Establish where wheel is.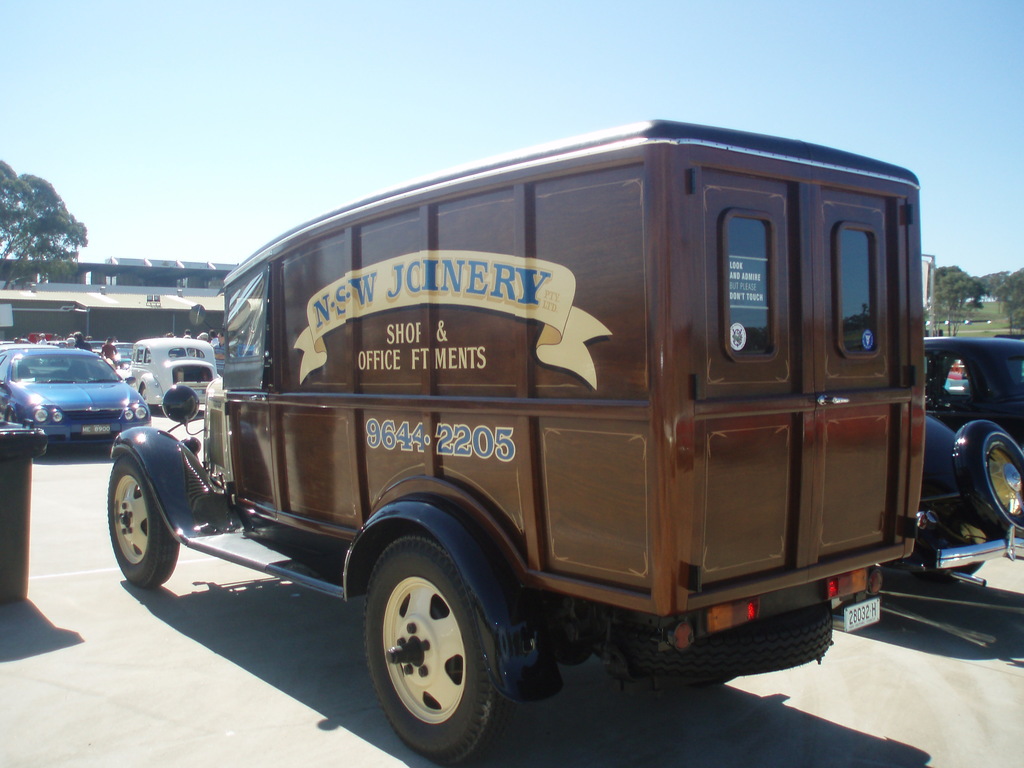
Established at {"left": 106, "top": 455, "right": 179, "bottom": 591}.
